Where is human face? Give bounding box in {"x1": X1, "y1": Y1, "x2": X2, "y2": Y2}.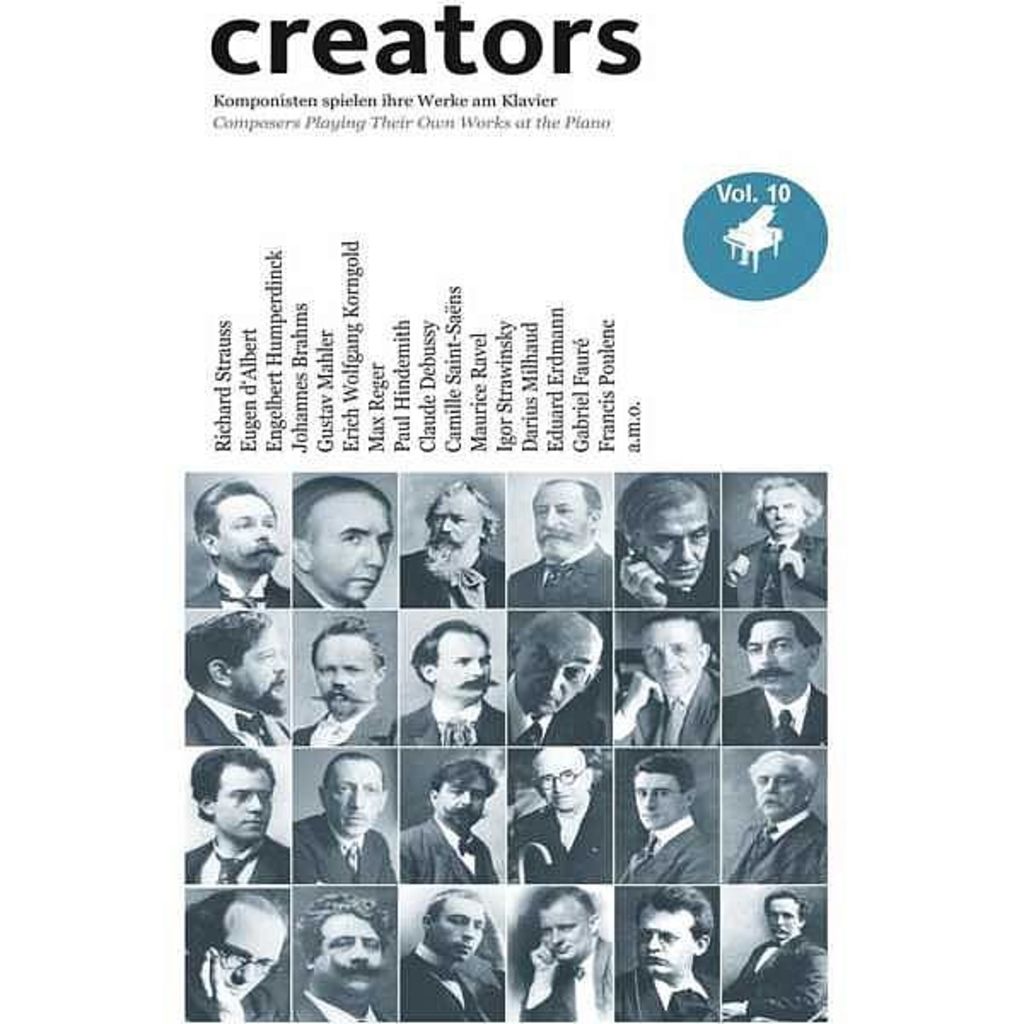
{"x1": 519, "y1": 630, "x2": 602, "y2": 713}.
